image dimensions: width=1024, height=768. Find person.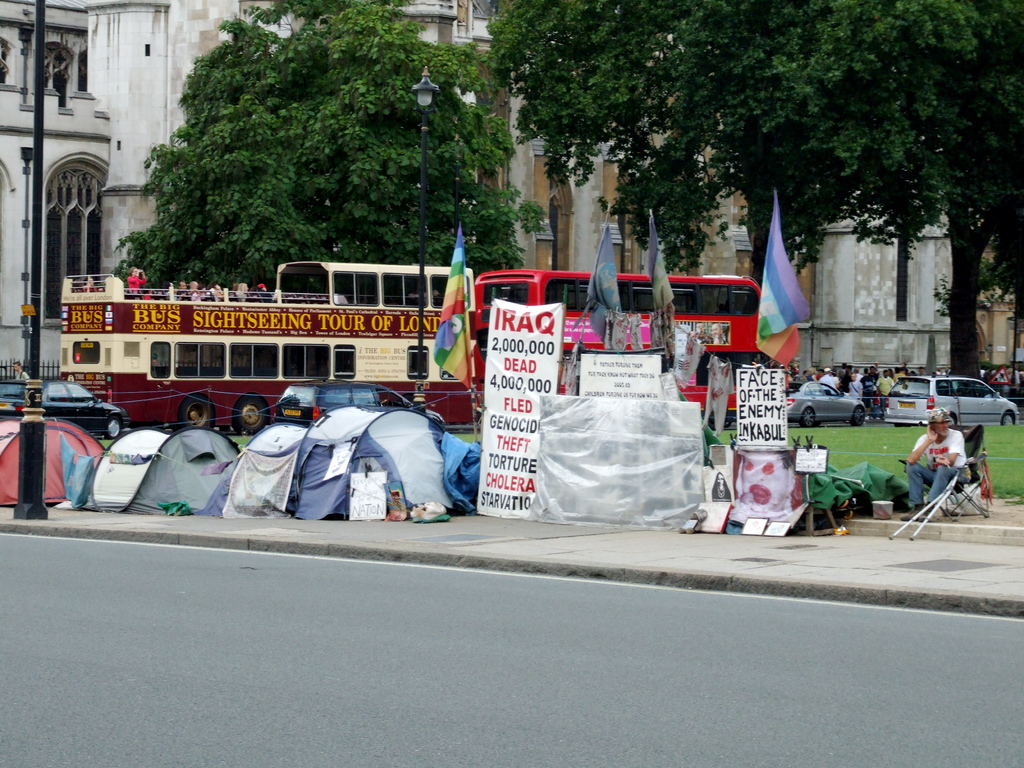
{"x1": 708, "y1": 324, "x2": 725, "y2": 344}.
